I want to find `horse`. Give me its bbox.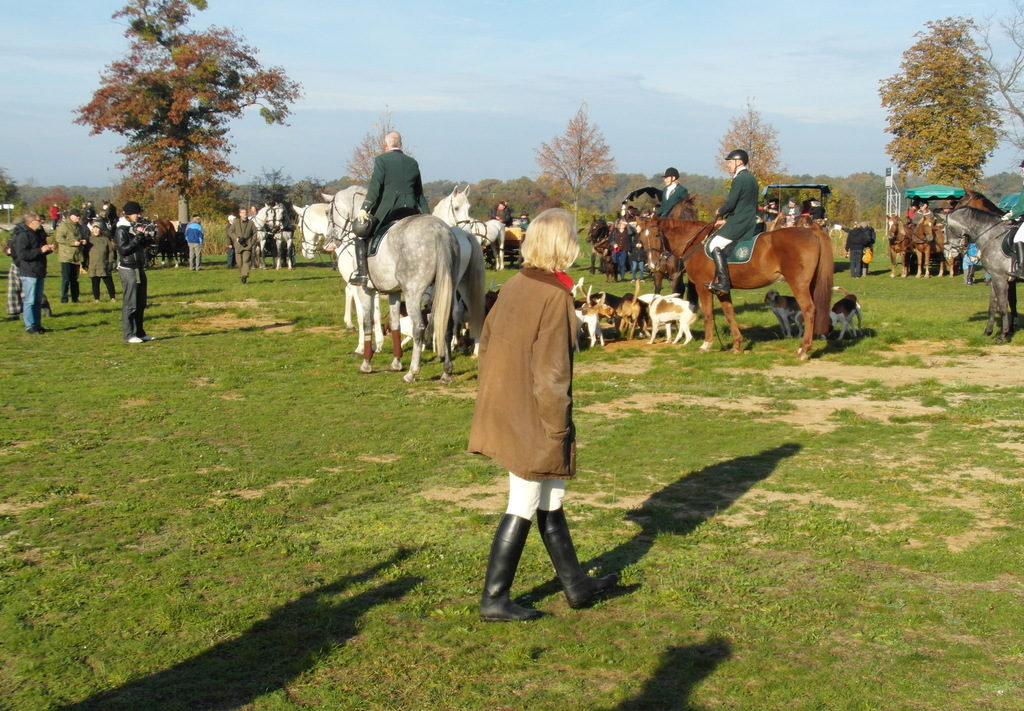
detection(292, 202, 486, 360).
